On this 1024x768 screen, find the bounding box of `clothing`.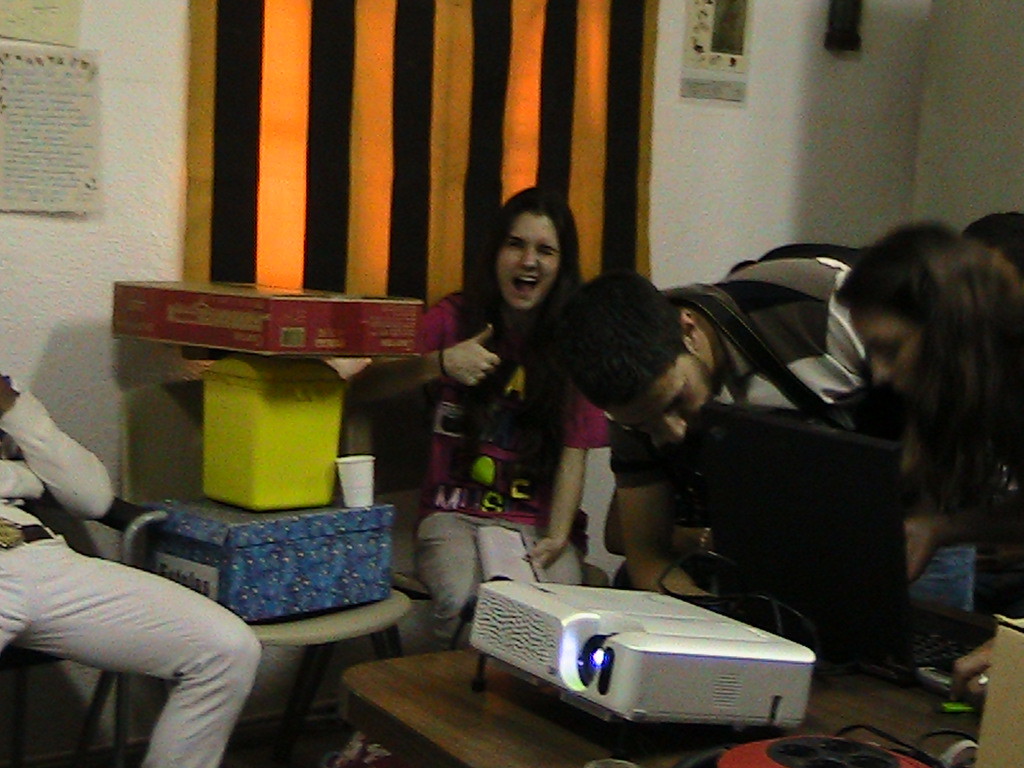
Bounding box: <bbox>608, 254, 871, 483</bbox>.
